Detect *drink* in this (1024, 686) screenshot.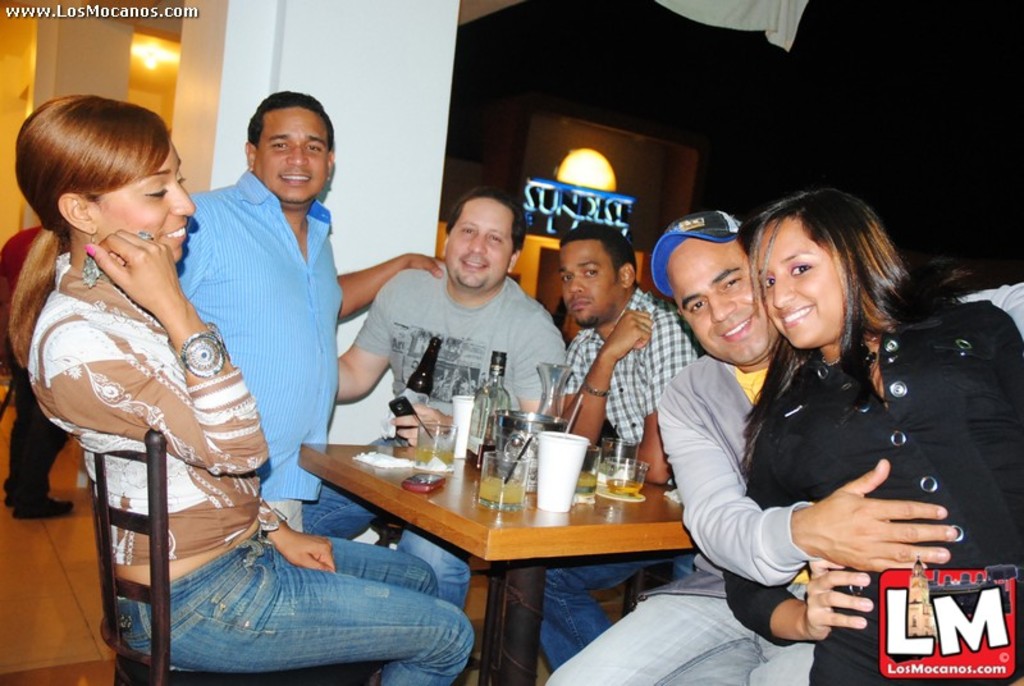
Detection: rect(576, 470, 600, 495).
